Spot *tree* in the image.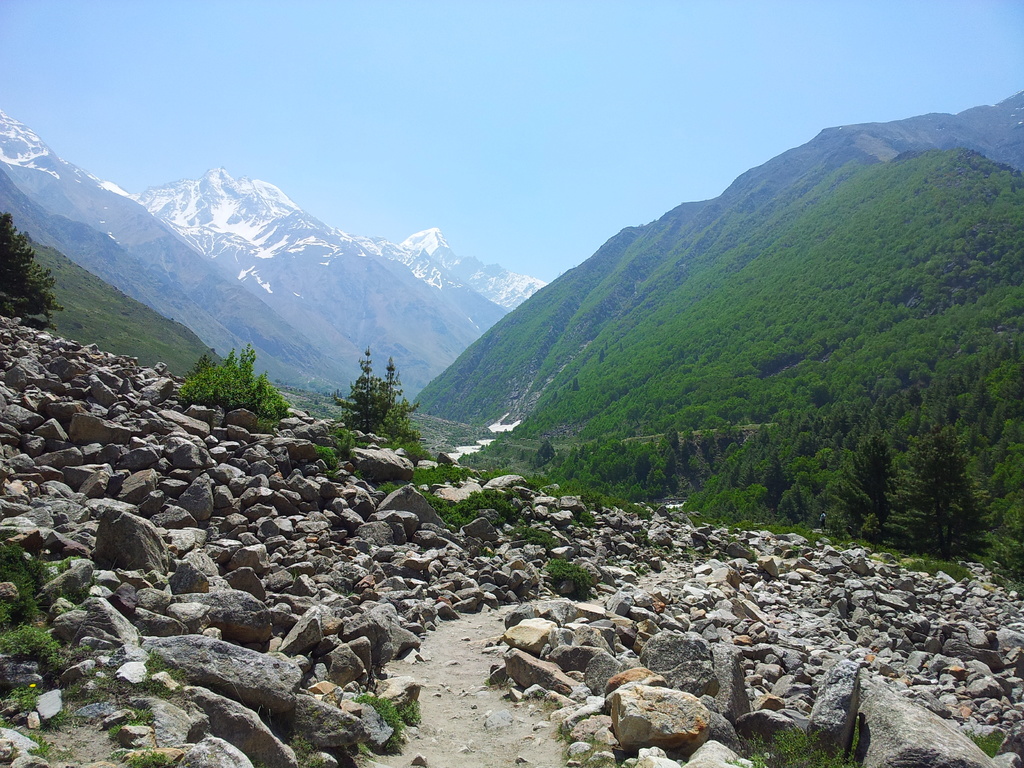
*tree* found at [left=329, top=340, right=424, bottom=452].
